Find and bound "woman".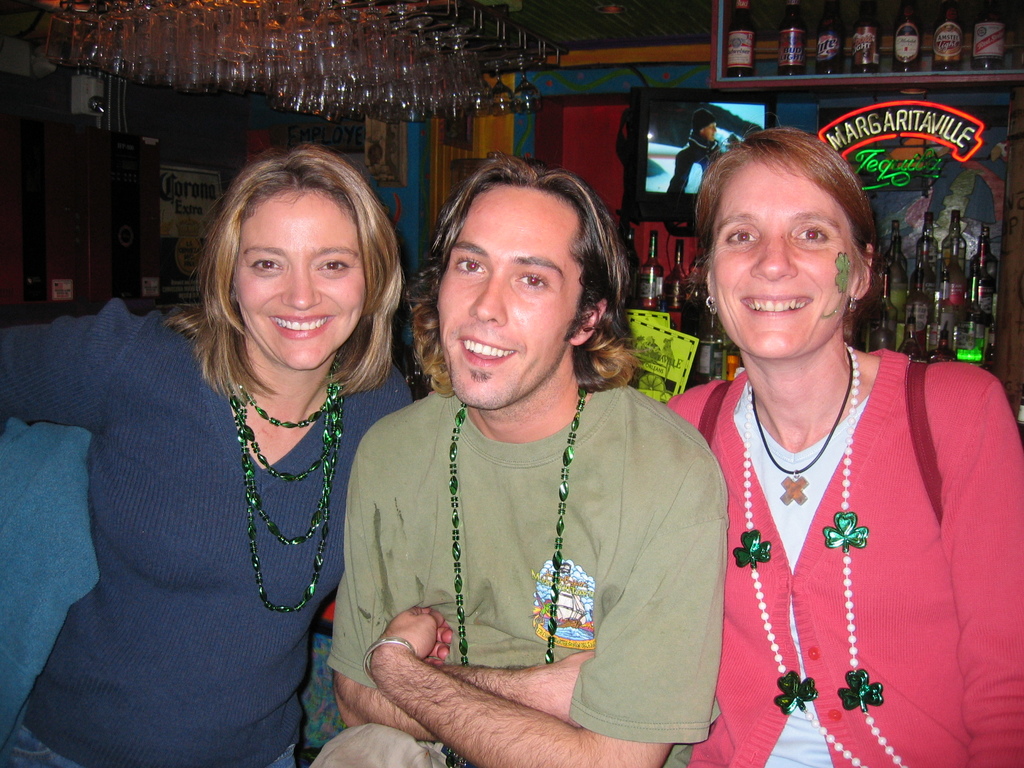
Bound: (680,115,989,763).
